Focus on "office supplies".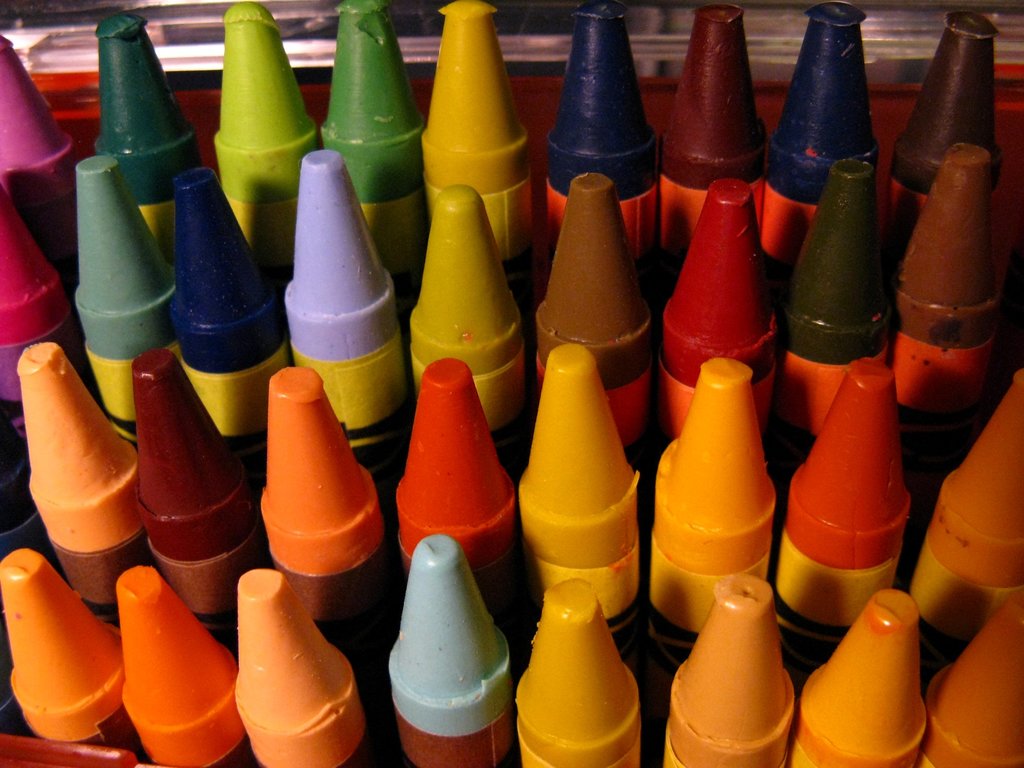
Focused at 227, 568, 380, 767.
